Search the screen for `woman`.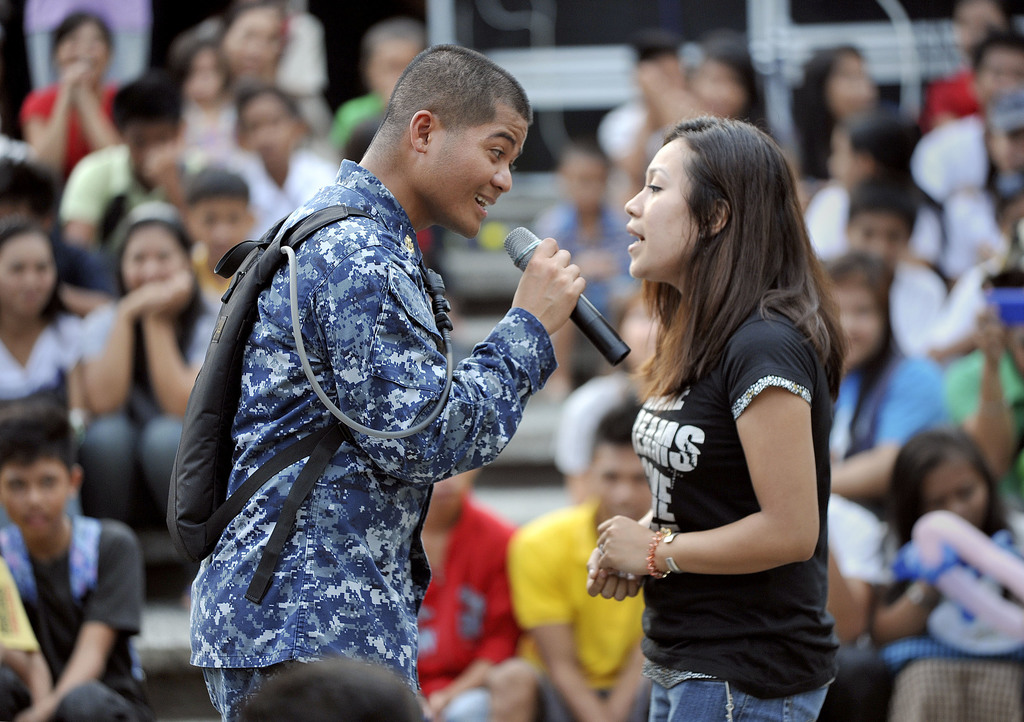
Found at [x1=941, y1=103, x2=1023, y2=287].
